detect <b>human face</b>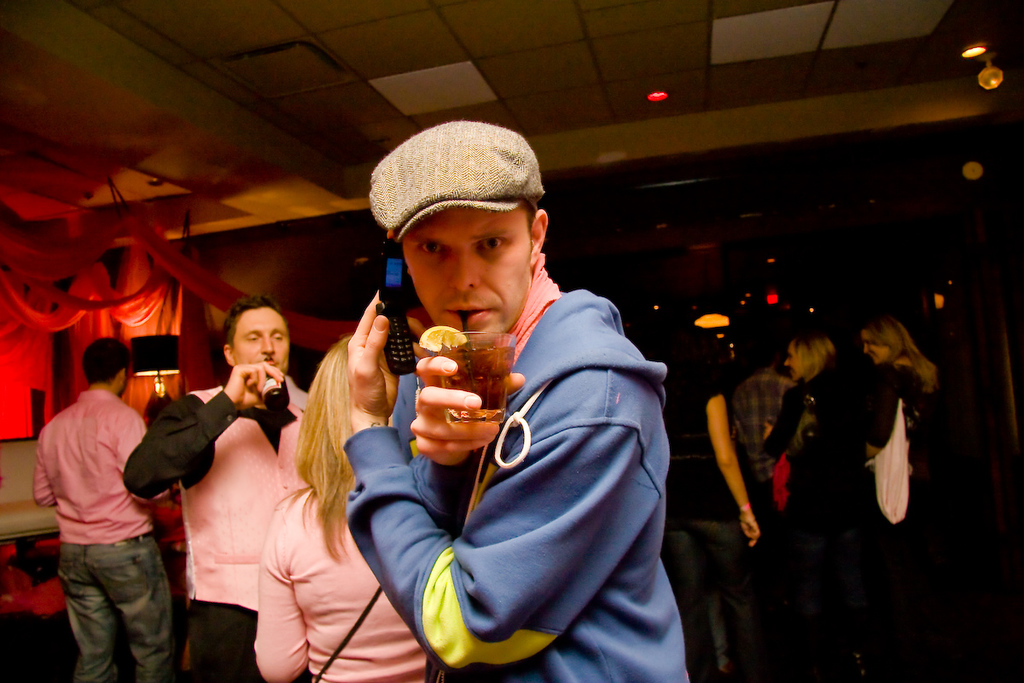
(left=403, top=210, right=527, bottom=336)
